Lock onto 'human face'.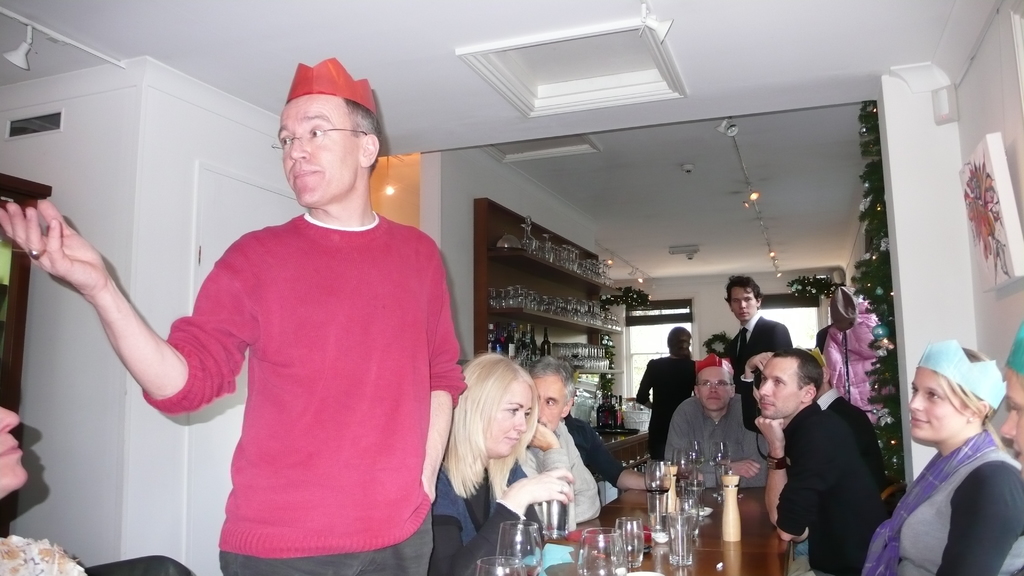
Locked: (279,95,359,209).
